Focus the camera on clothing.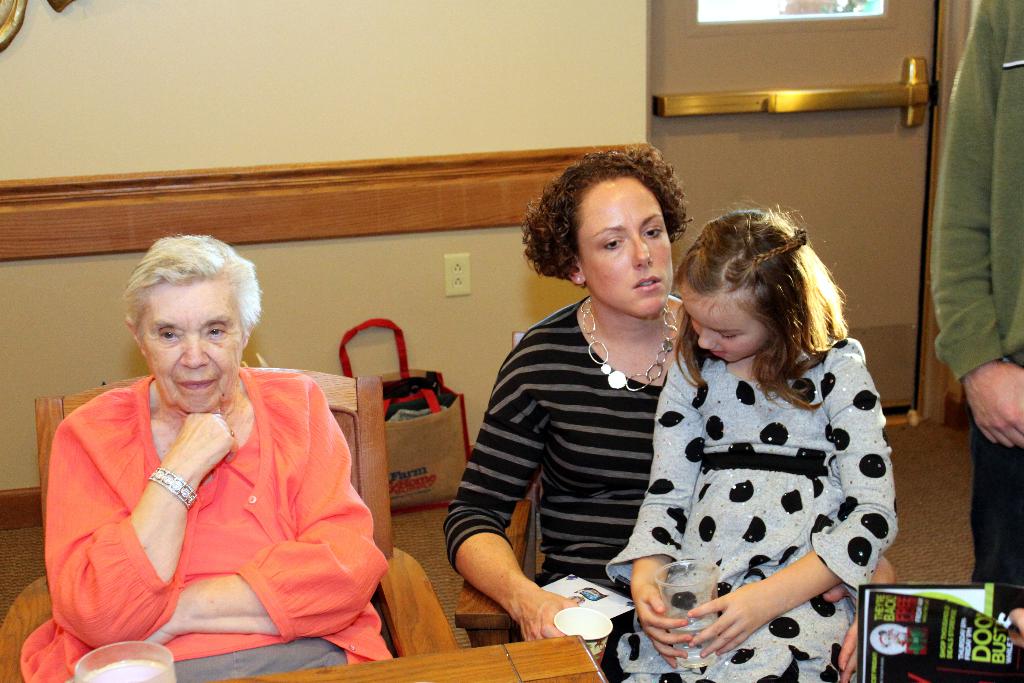
Focus region: Rect(19, 364, 394, 682).
